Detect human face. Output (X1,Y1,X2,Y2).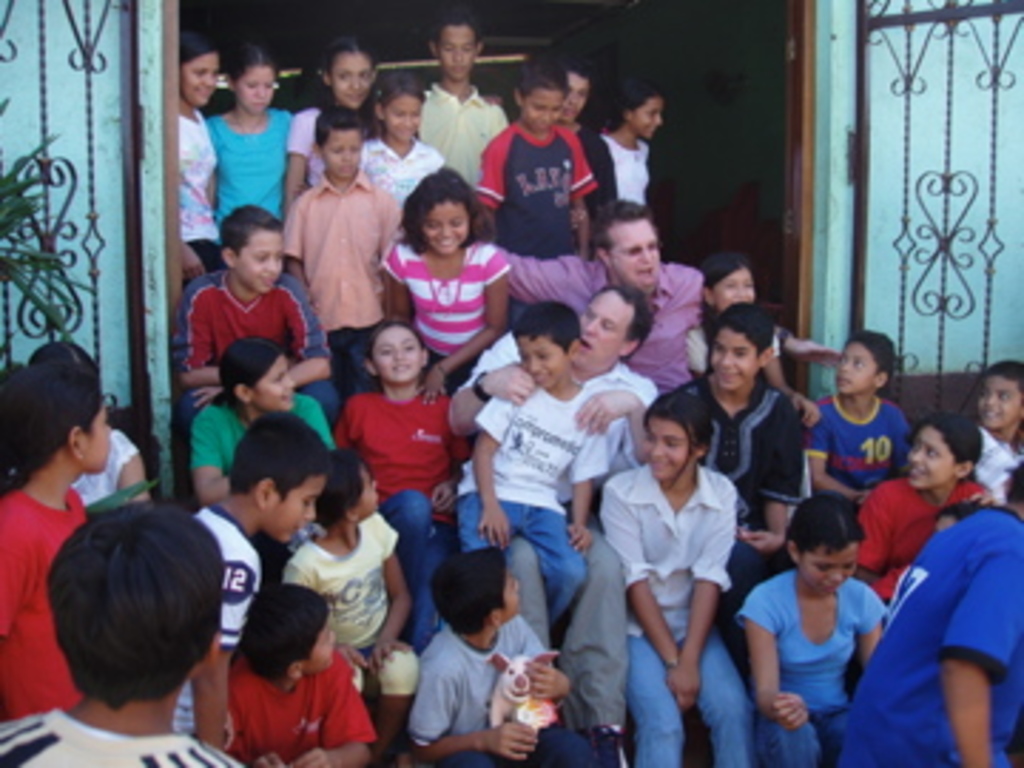
(501,566,523,612).
